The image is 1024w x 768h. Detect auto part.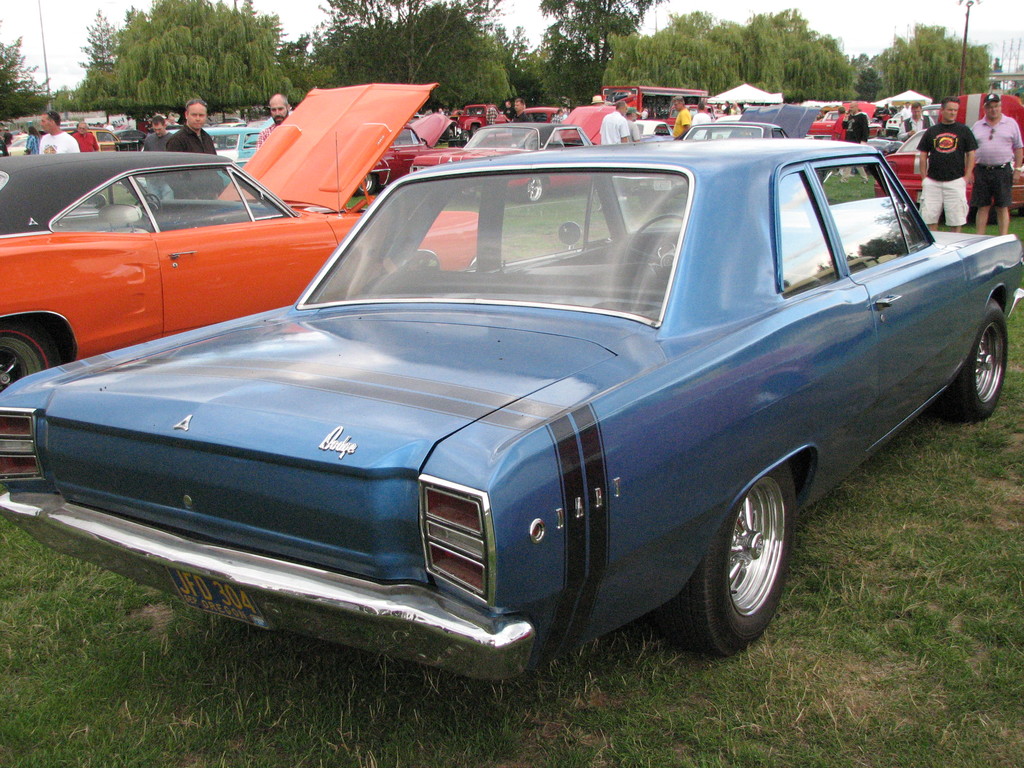
Detection: 0/331/54/404.
